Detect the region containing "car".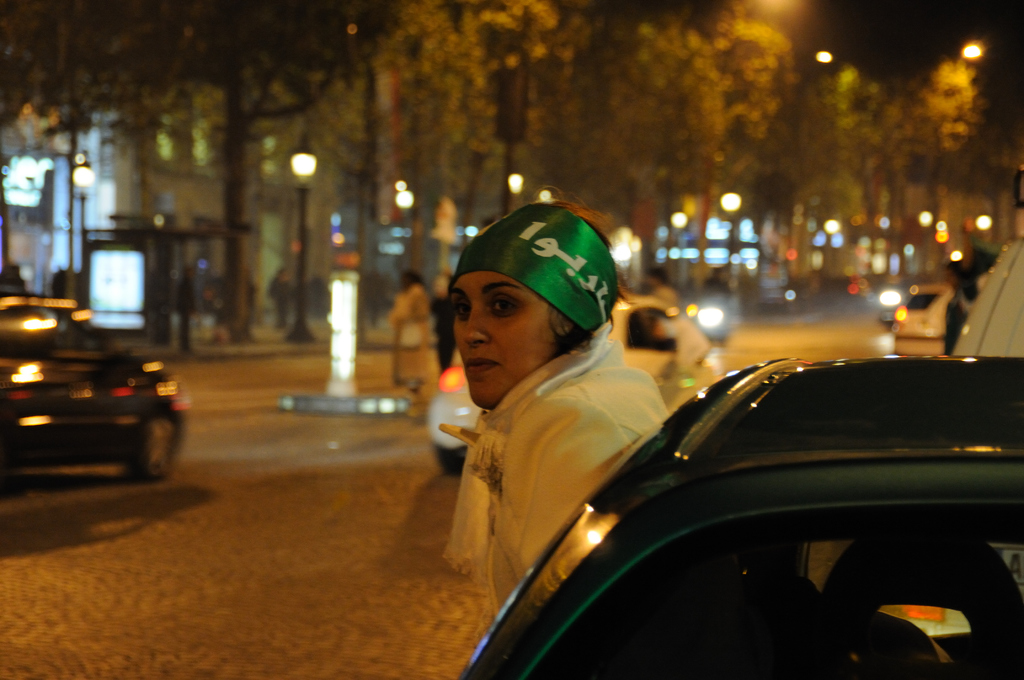
l=456, t=353, r=1023, b=679.
